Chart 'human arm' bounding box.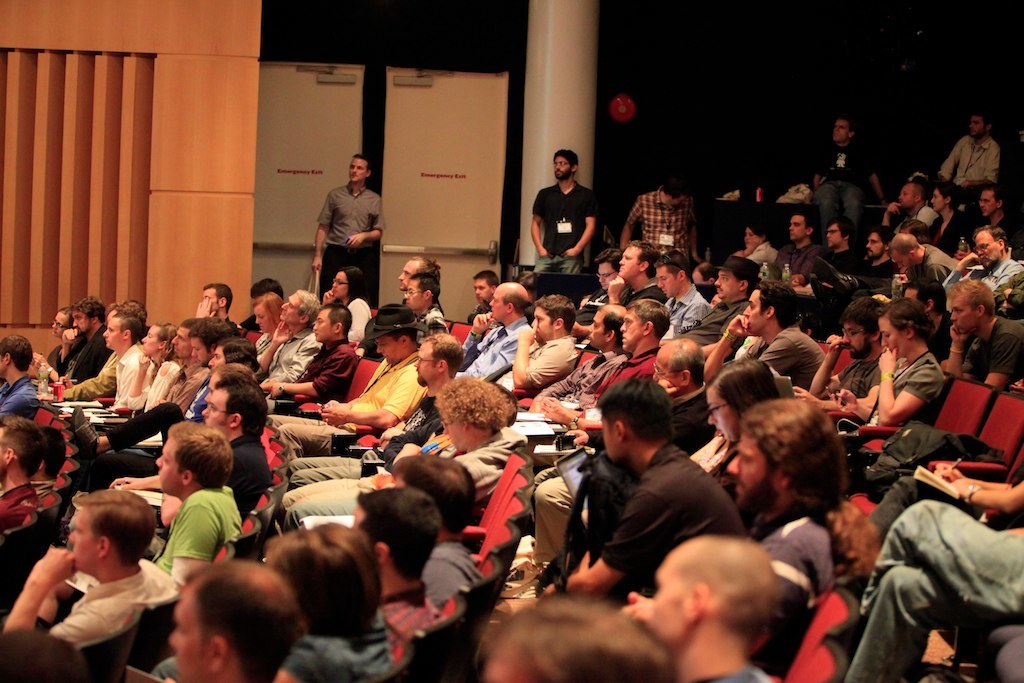
Charted: 58/359/118/405.
